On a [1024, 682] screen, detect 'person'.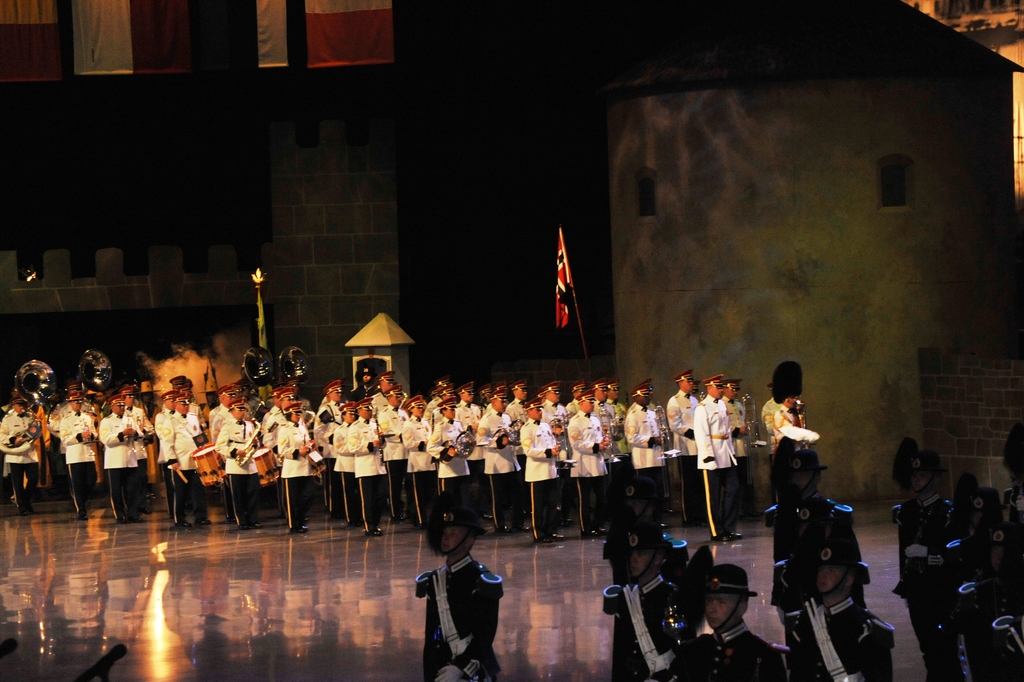
BBox(662, 565, 790, 681).
